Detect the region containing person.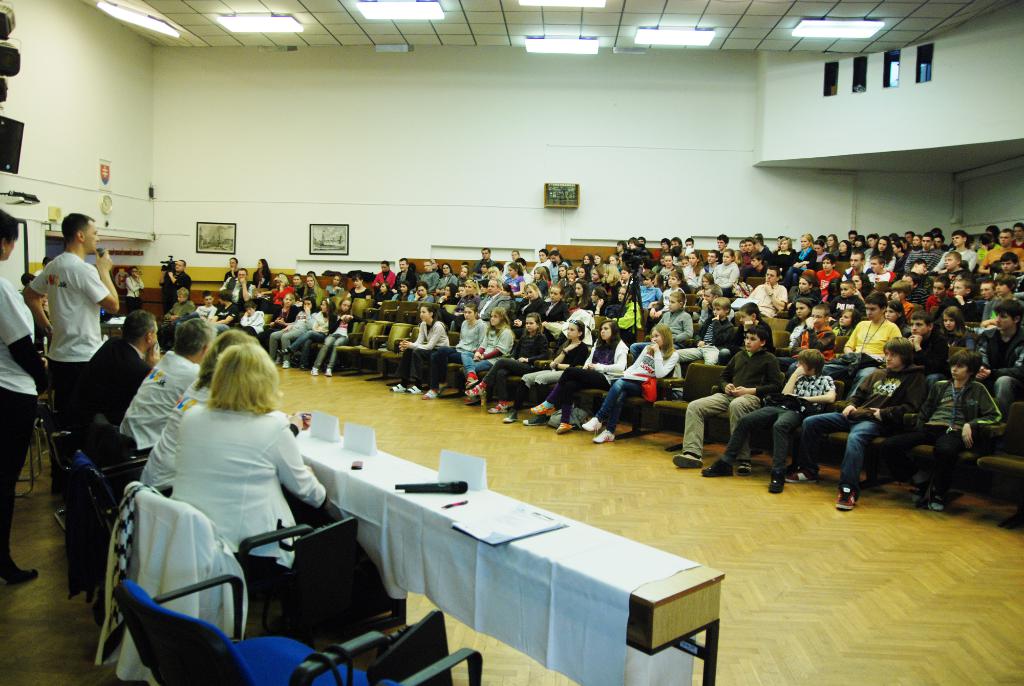
[581, 319, 676, 444].
